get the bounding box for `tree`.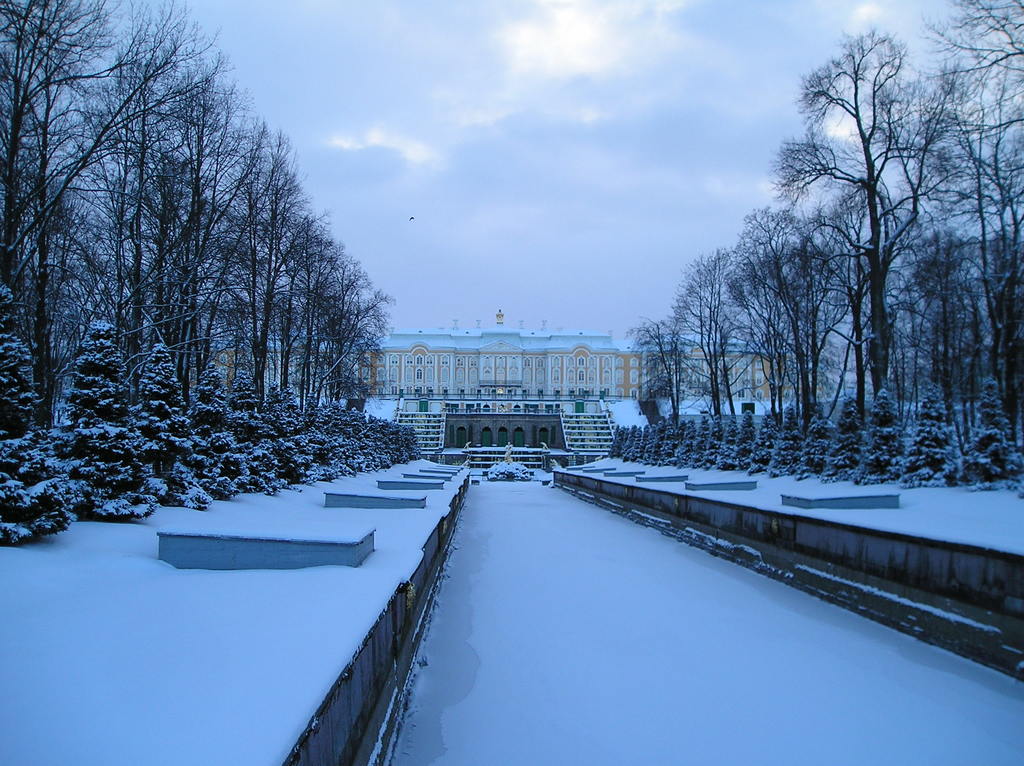
bbox(129, 340, 216, 511).
